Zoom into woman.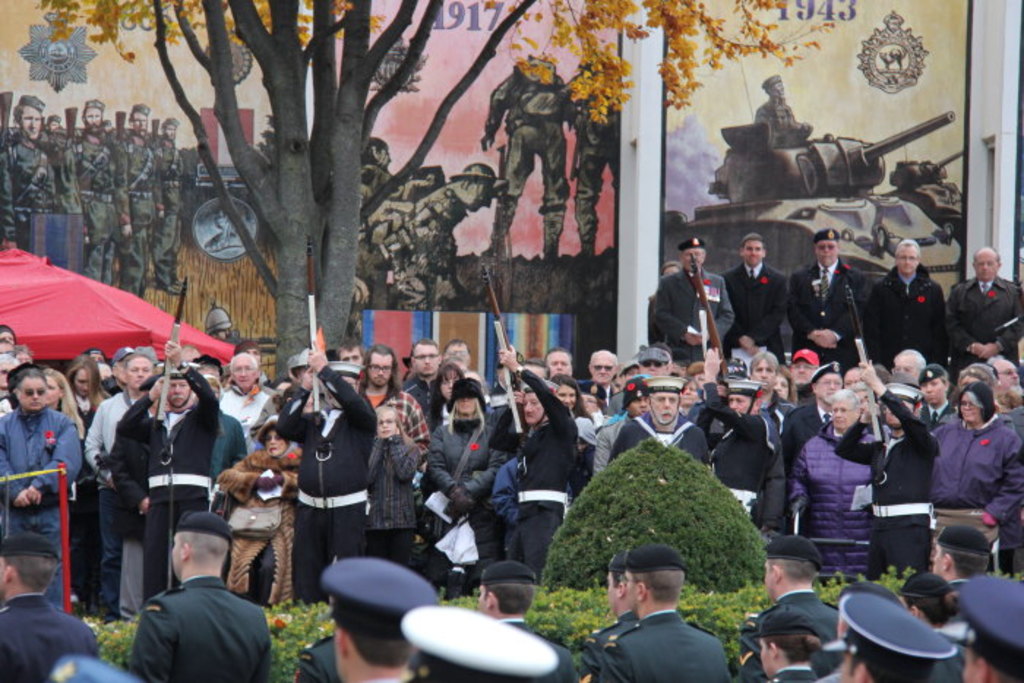
Zoom target: box=[503, 355, 585, 584].
